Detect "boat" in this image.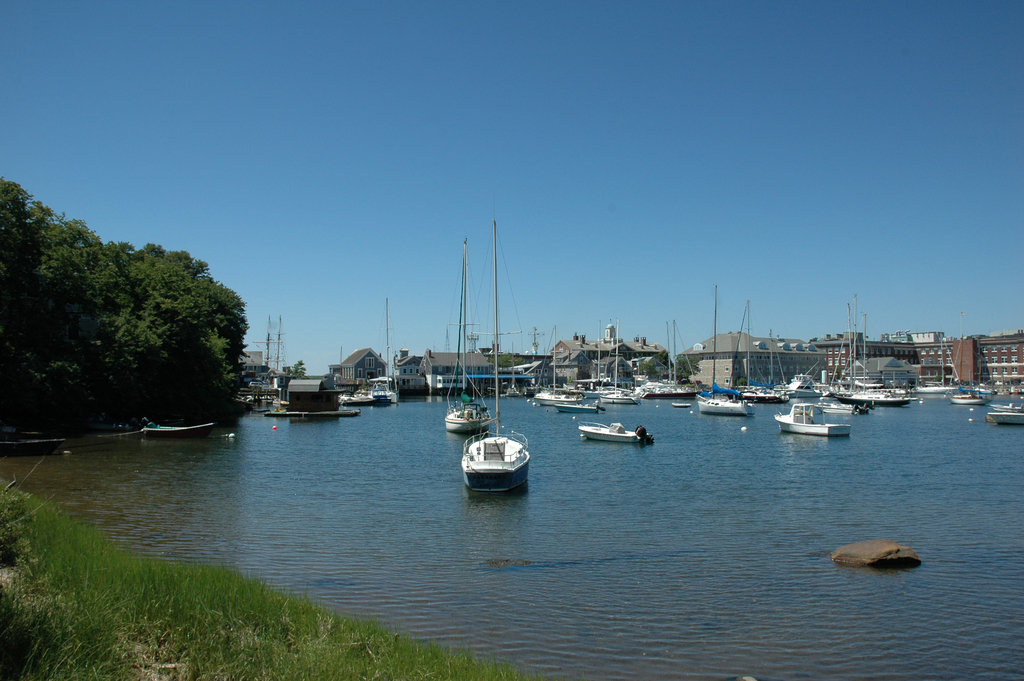
Detection: (531, 323, 572, 406).
